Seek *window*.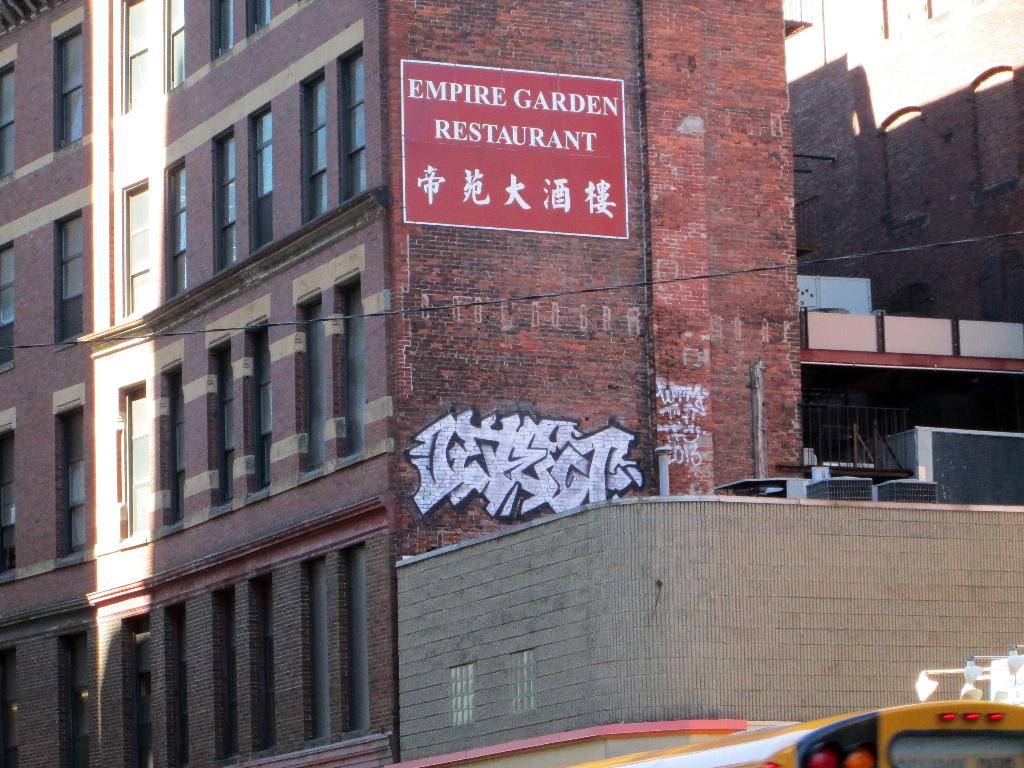
67, 409, 89, 552.
